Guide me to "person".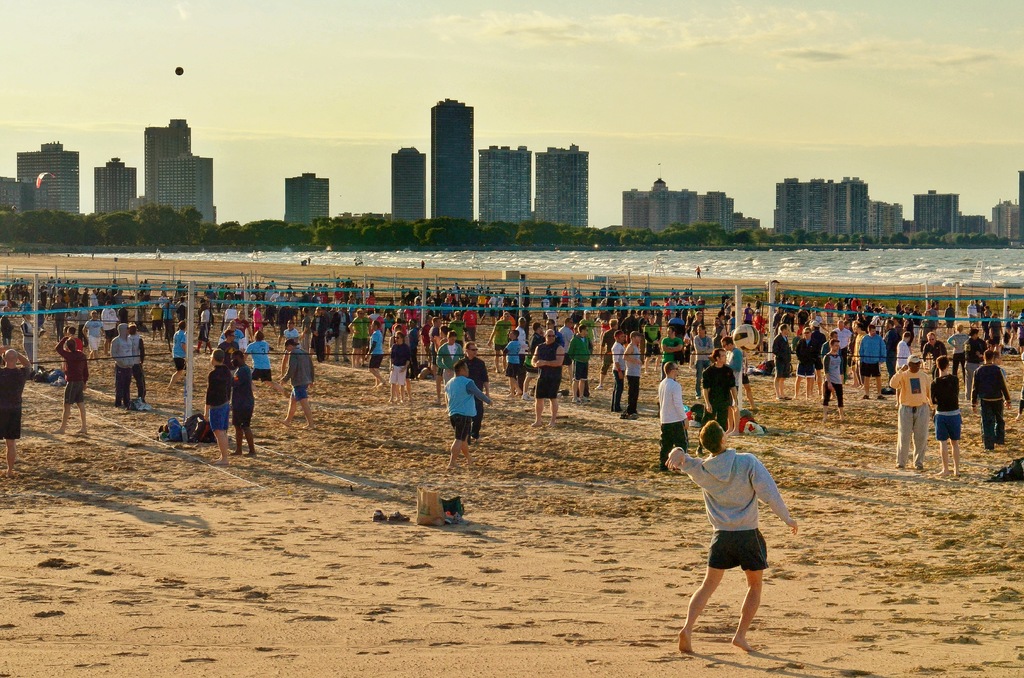
Guidance: rect(300, 308, 310, 346).
